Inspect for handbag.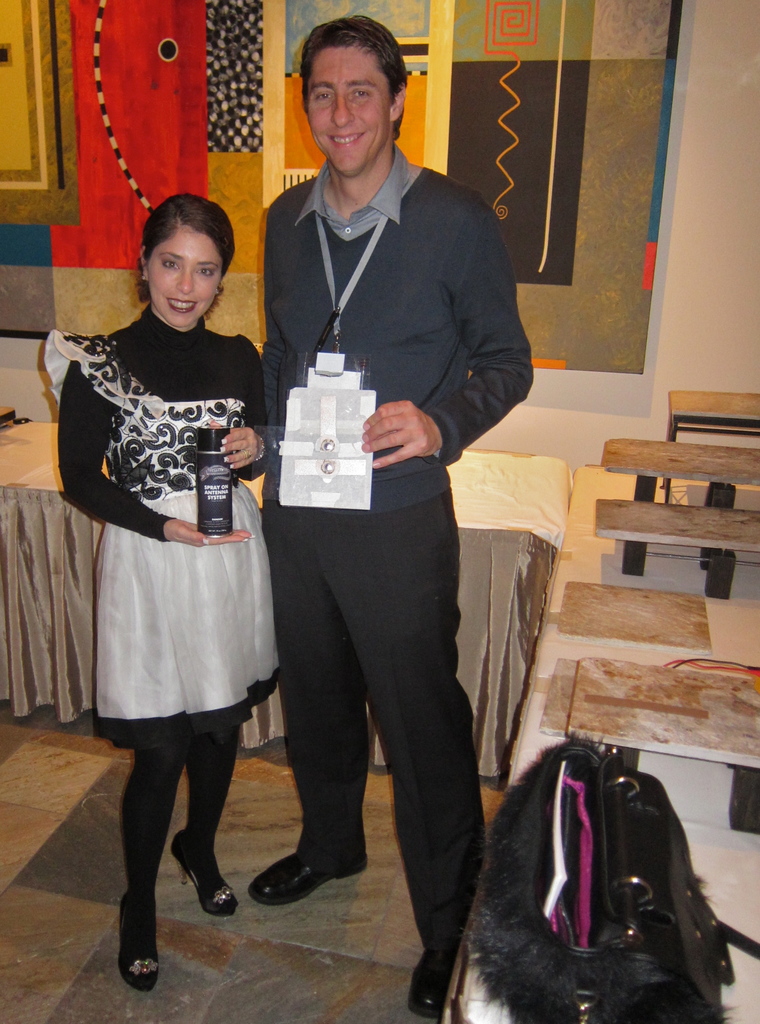
Inspection: bbox(464, 731, 759, 1023).
